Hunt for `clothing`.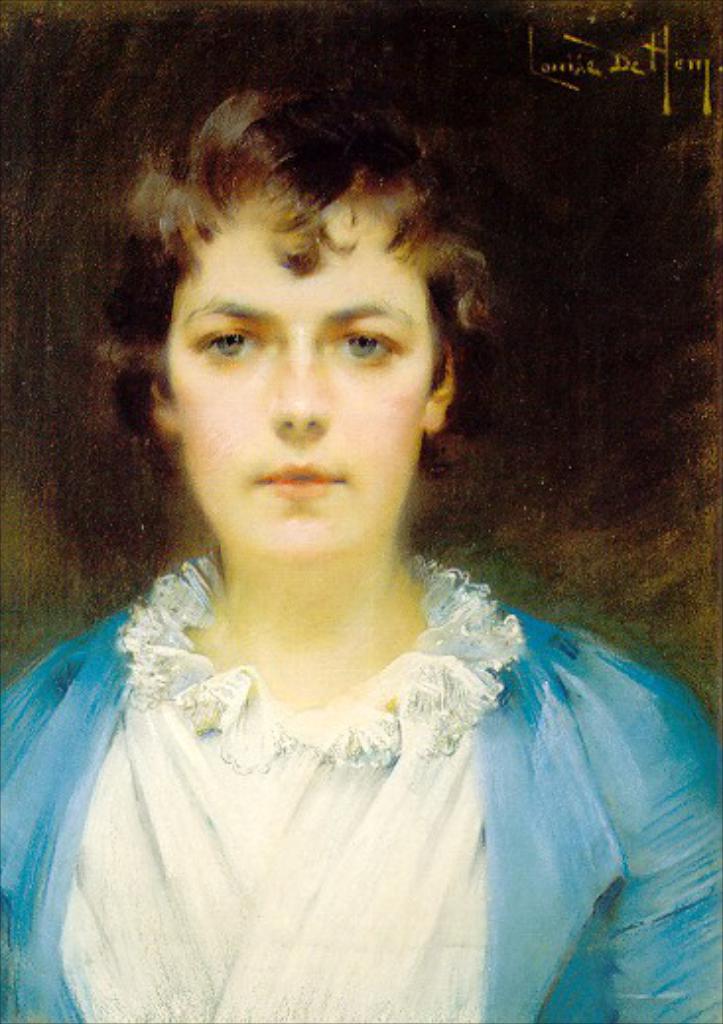
Hunted down at (12, 555, 658, 985).
